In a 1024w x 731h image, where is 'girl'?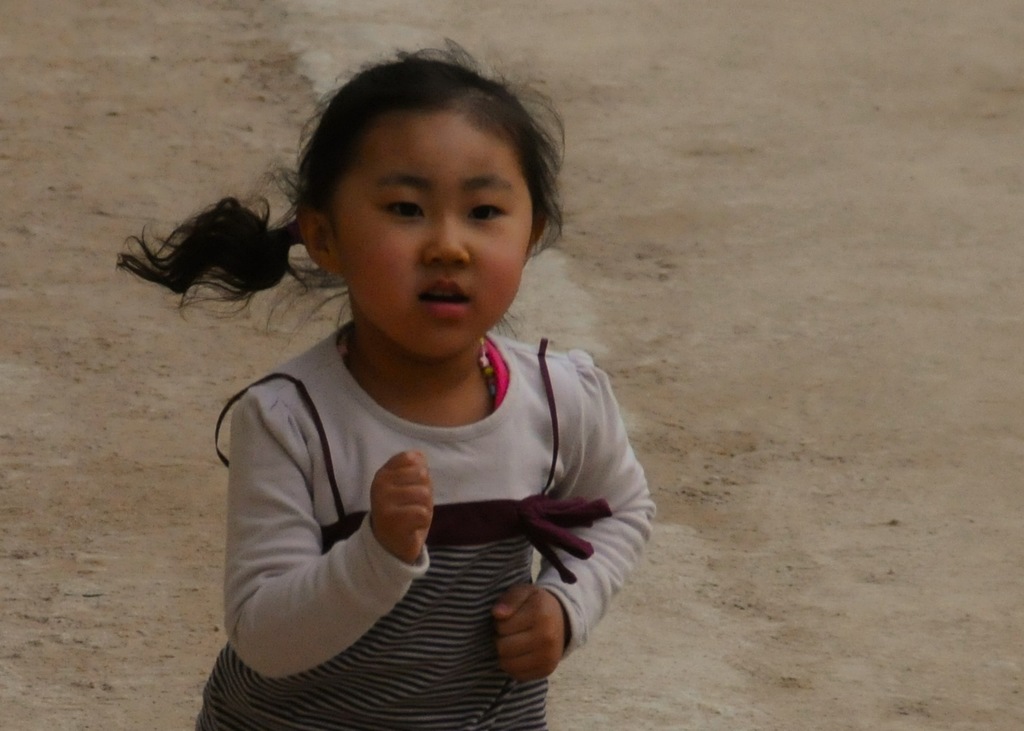
x1=117 y1=37 x2=659 y2=730.
